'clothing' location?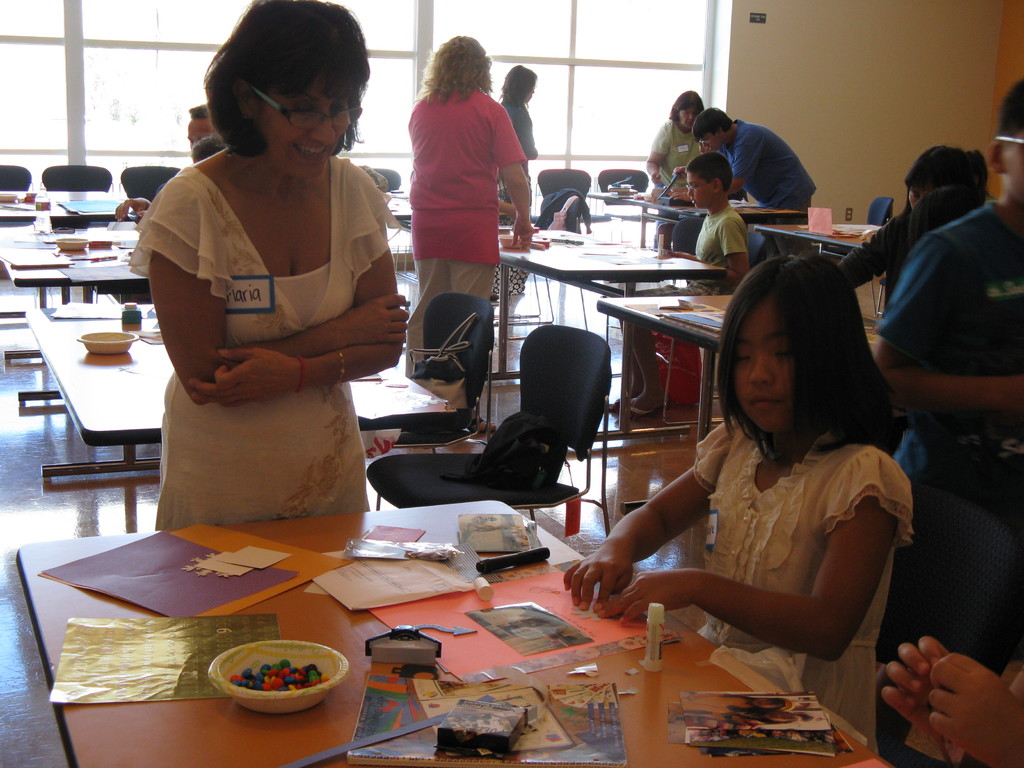
[687, 209, 742, 297]
